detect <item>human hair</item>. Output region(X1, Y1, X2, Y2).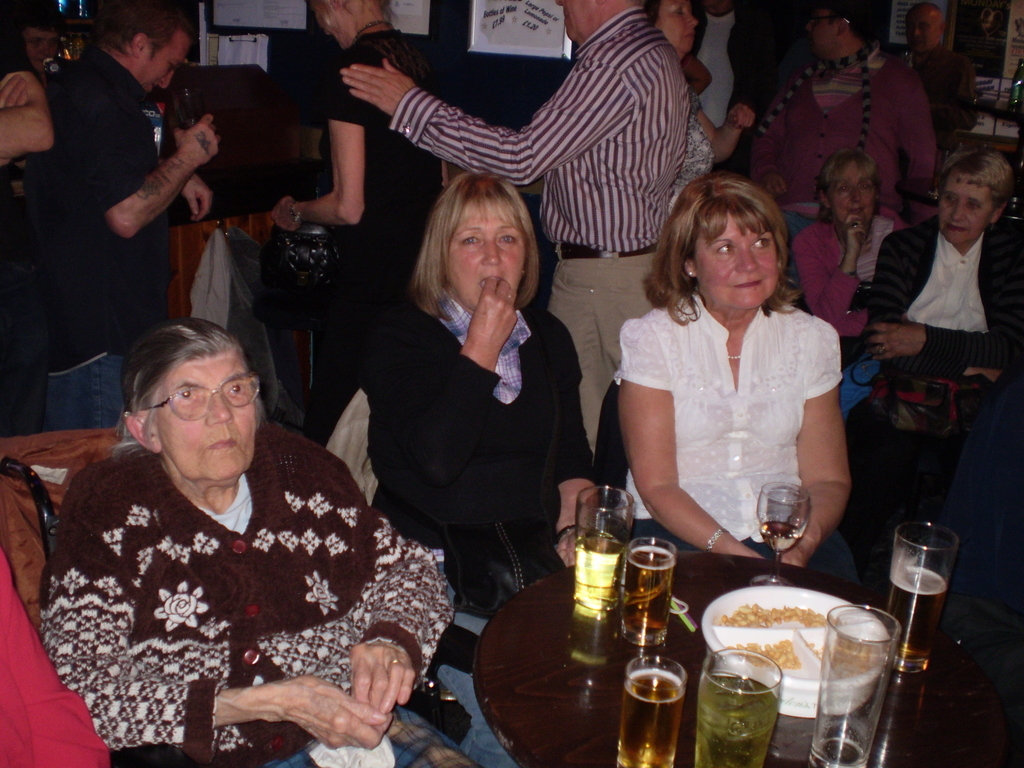
region(948, 144, 1023, 204).
